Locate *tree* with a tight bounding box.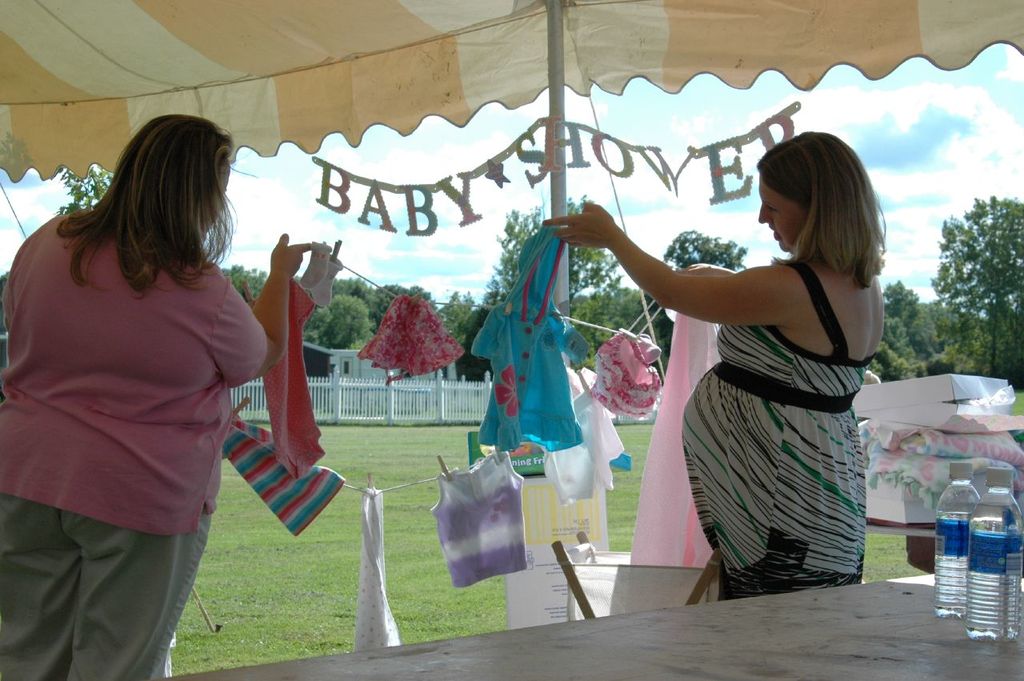
x1=667, y1=224, x2=732, y2=273.
